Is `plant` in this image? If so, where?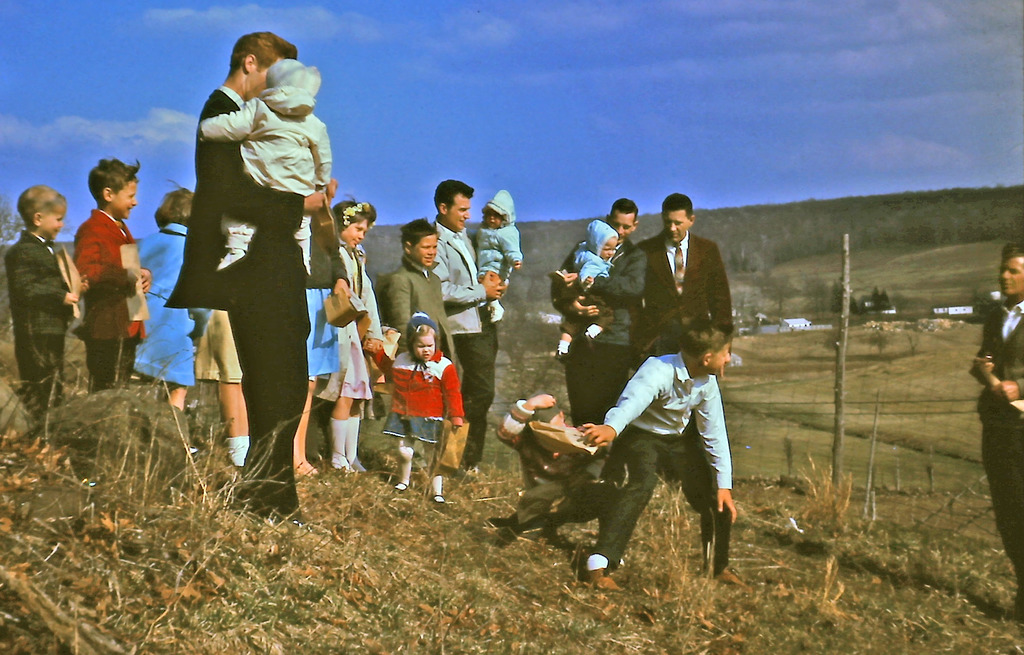
Yes, at <bbox>872, 325, 886, 357</bbox>.
